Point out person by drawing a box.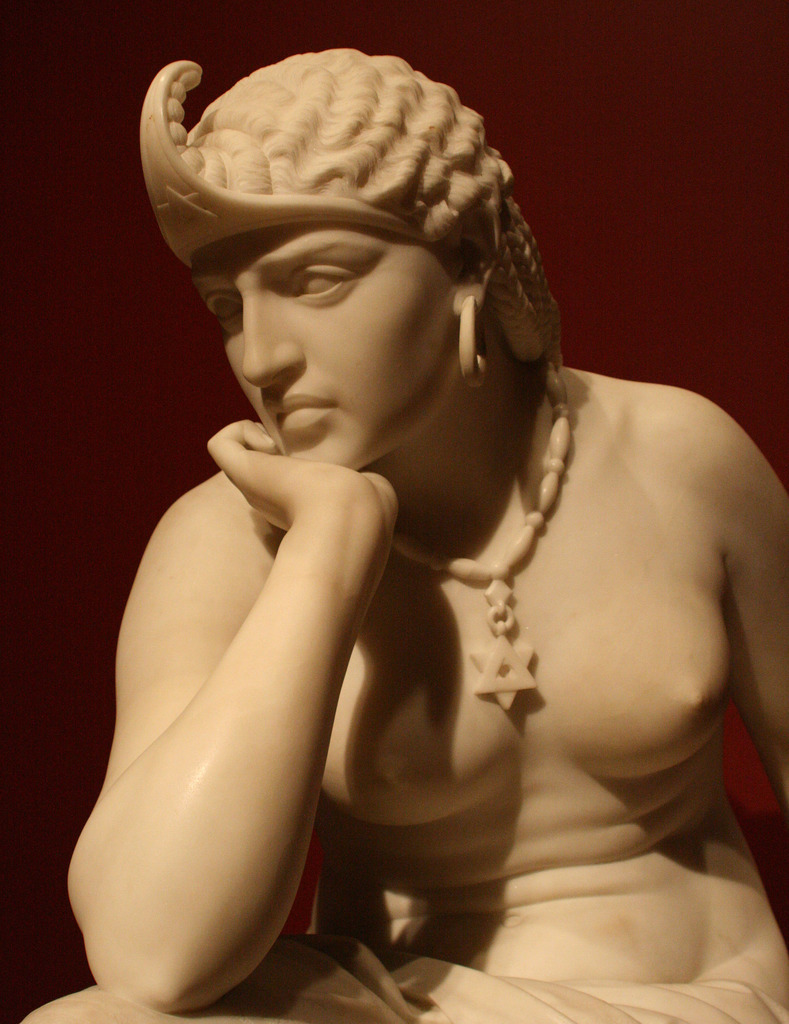
locate(45, 35, 731, 1023).
